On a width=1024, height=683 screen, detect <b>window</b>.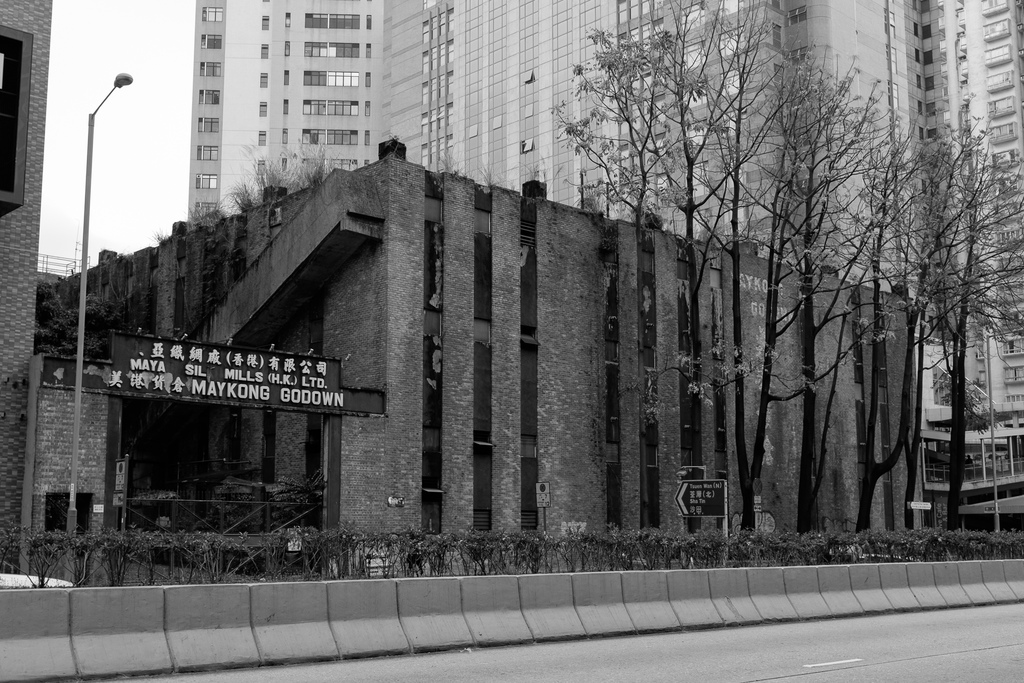
Rect(680, 1, 704, 33).
